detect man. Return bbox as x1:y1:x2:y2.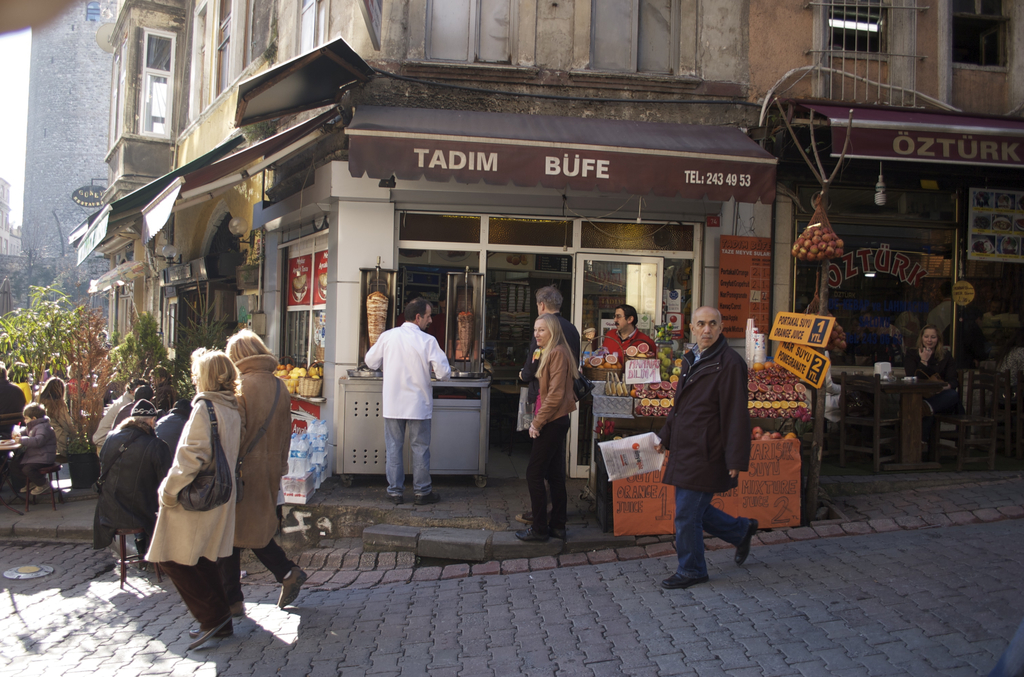
601:301:650:367.
